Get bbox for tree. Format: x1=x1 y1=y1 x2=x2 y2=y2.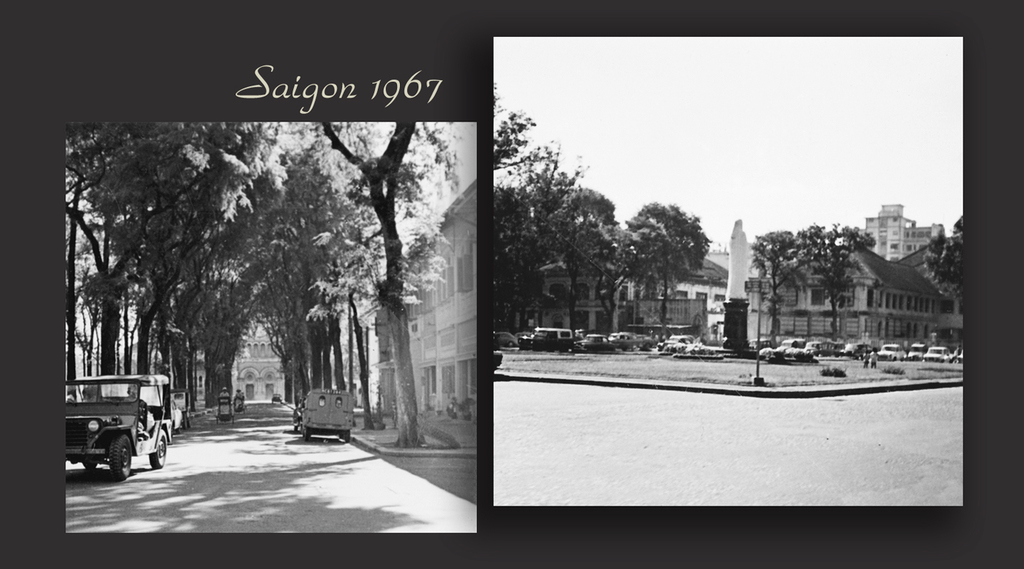
x1=758 y1=203 x2=880 y2=334.
